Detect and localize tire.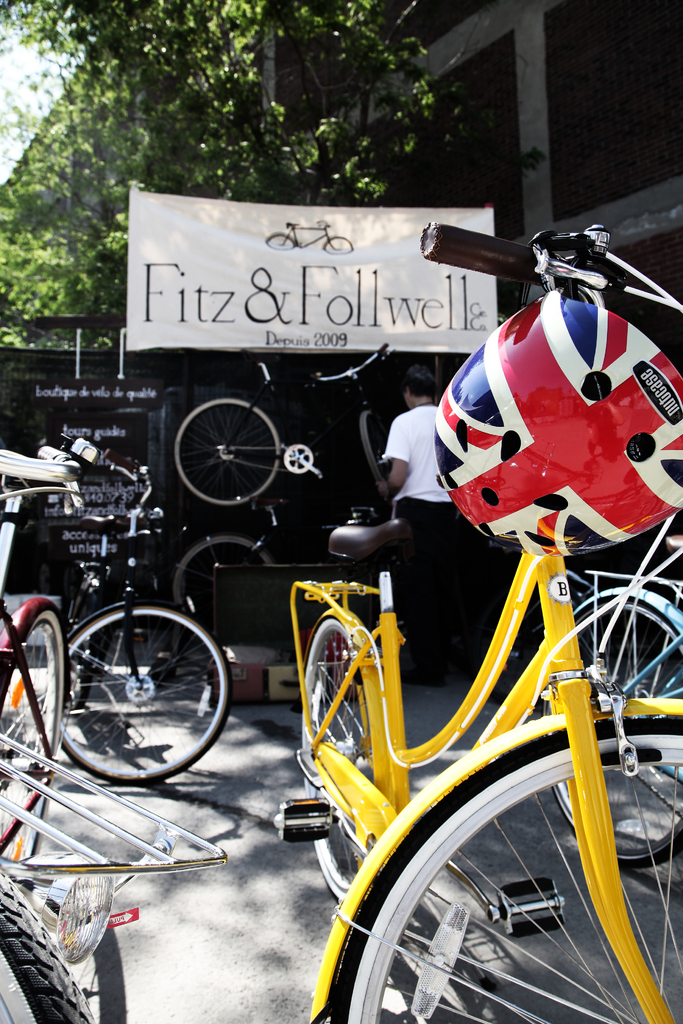
Localized at 67, 582, 100, 712.
